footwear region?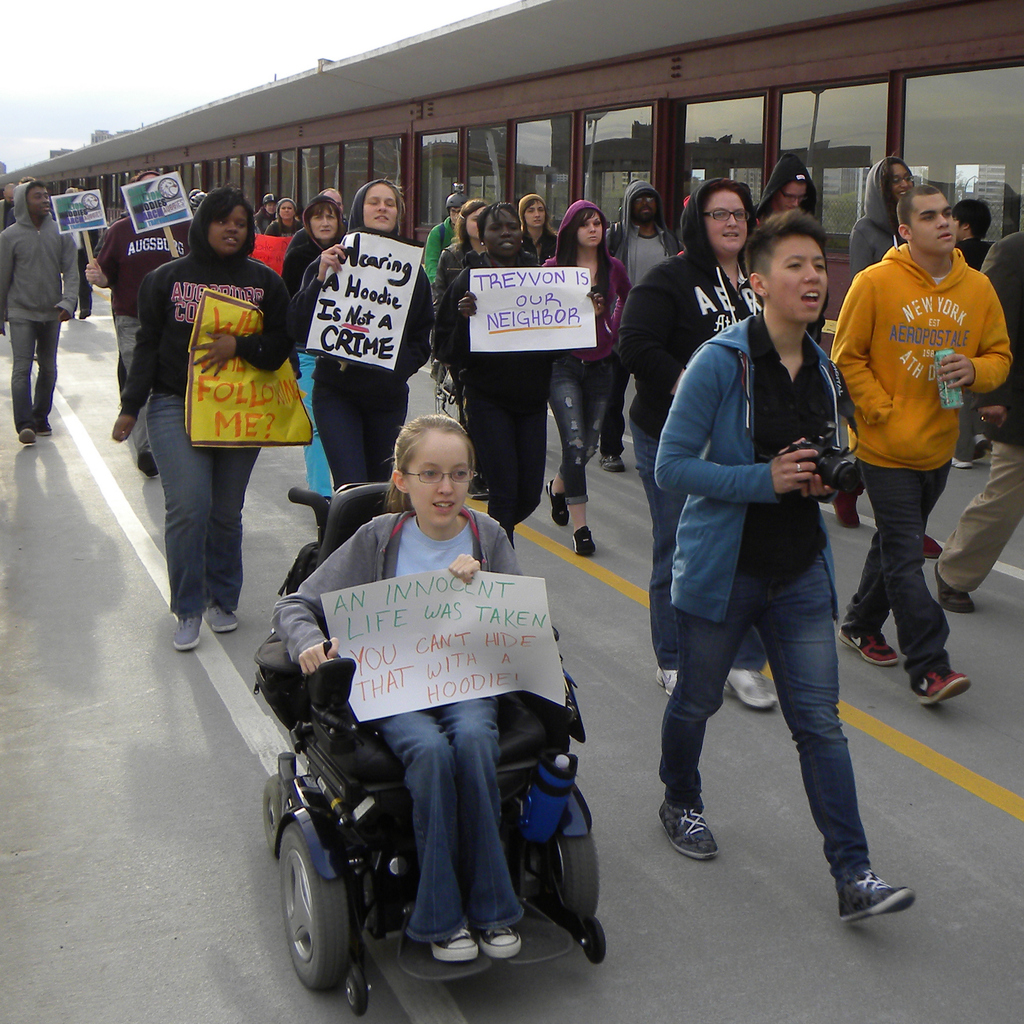
x1=571, y1=522, x2=599, y2=557
